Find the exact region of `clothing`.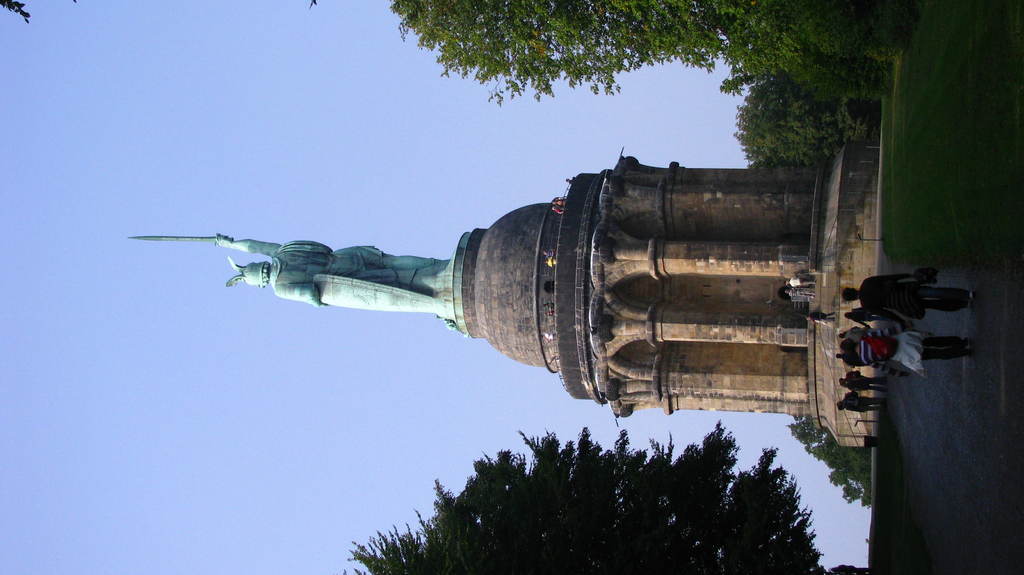
Exact region: [856, 324, 972, 377].
